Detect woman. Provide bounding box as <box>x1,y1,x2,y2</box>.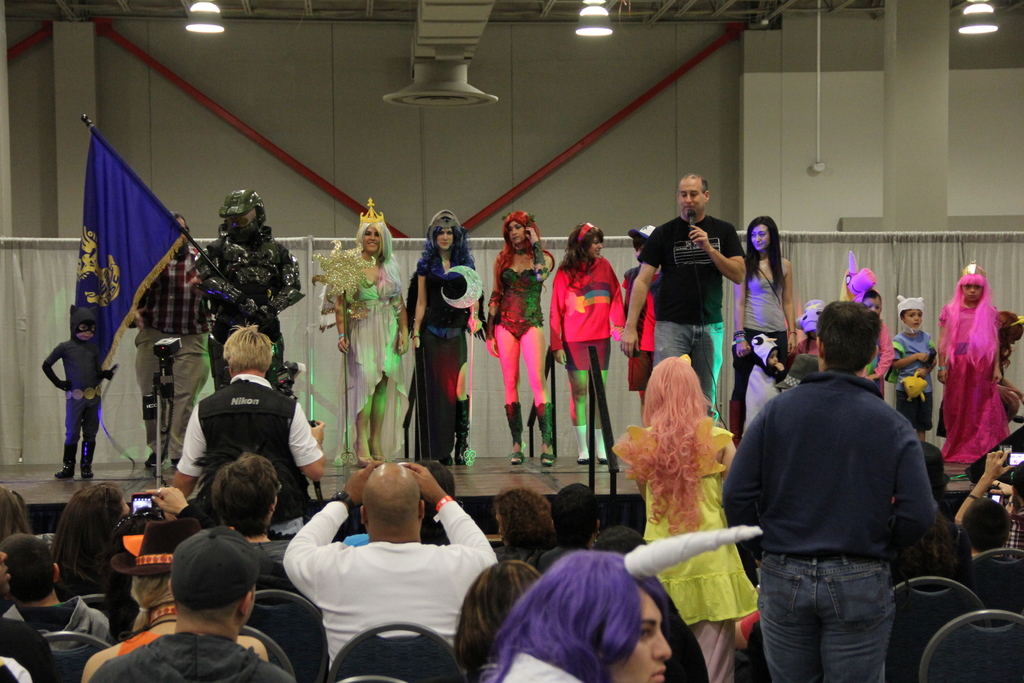
<box>725,218,795,434</box>.
